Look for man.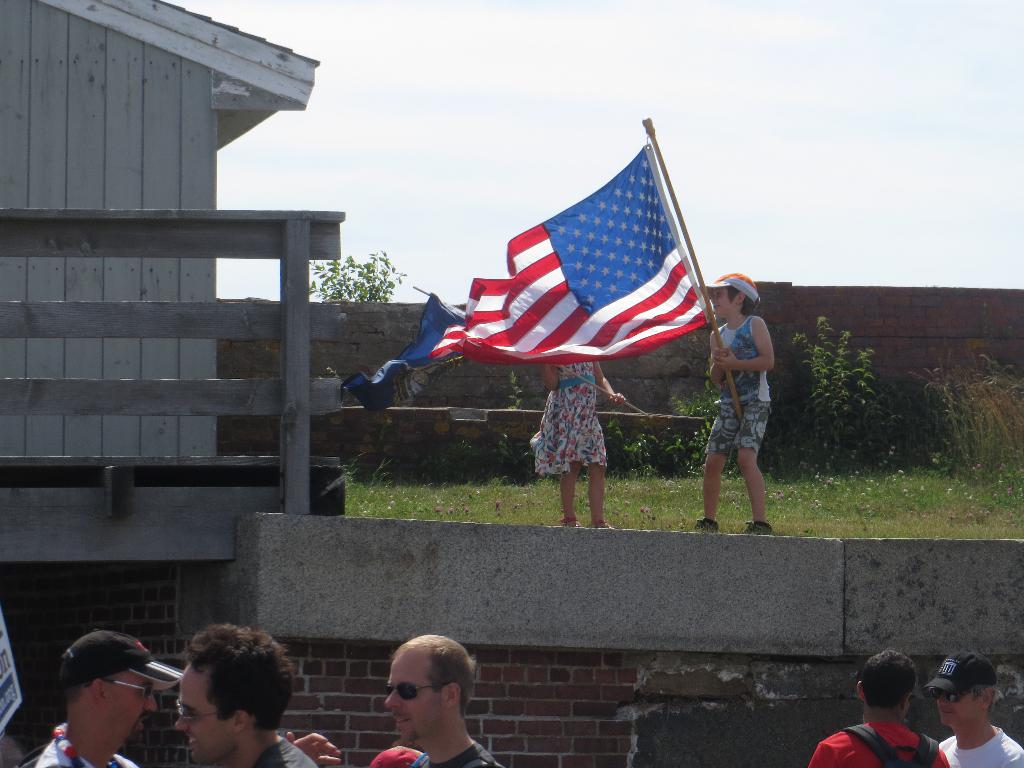
Found: locate(927, 651, 1023, 767).
